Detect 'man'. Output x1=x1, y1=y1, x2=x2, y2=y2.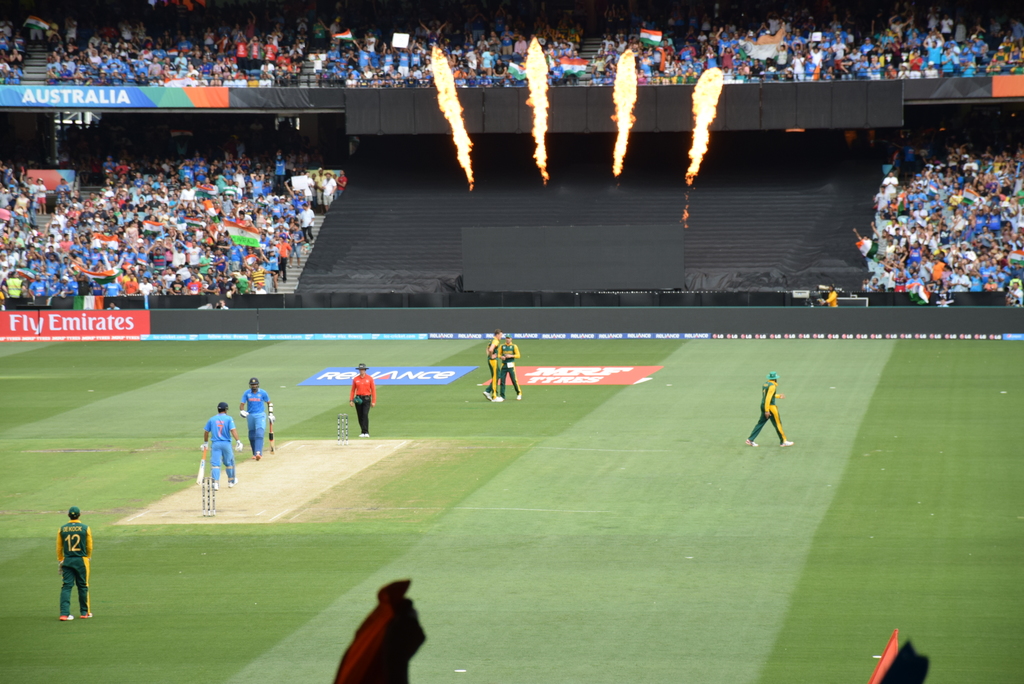
x1=239, y1=378, x2=275, y2=460.
